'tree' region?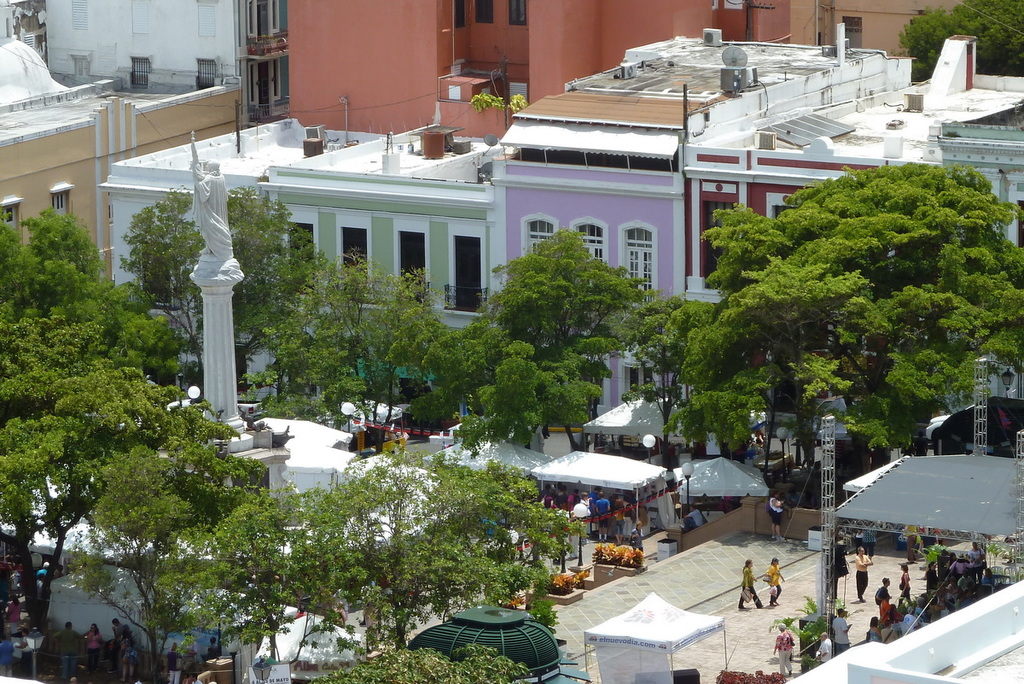
x1=672 y1=134 x2=1014 y2=462
